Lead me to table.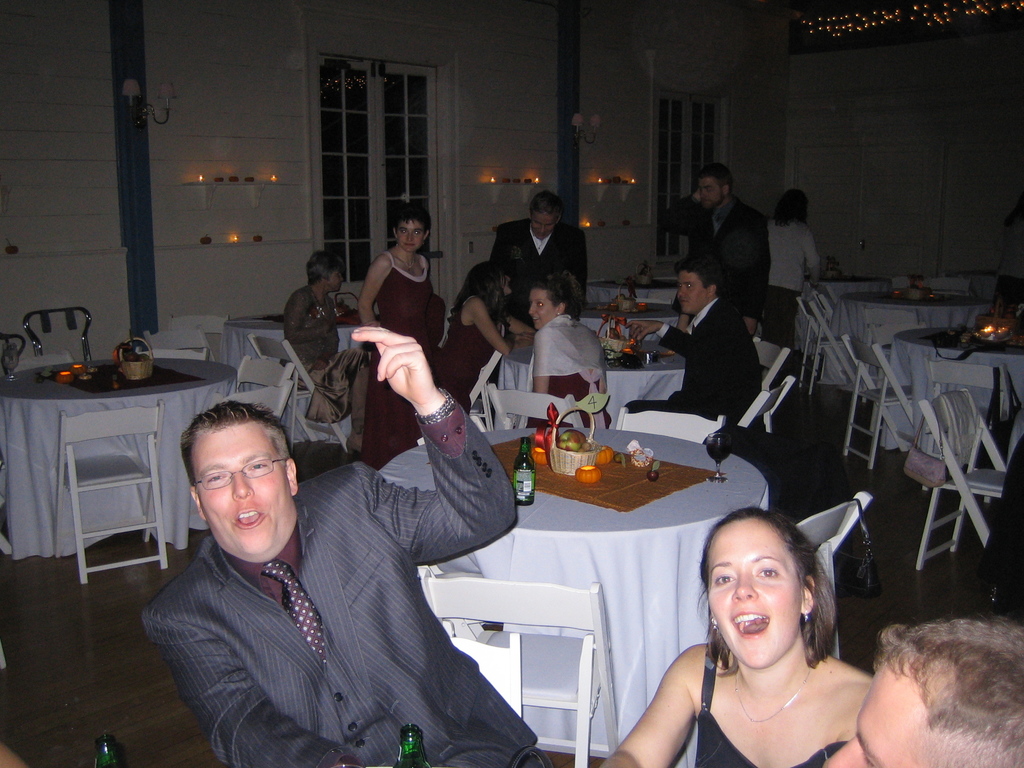
Lead to rect(225, 311, 368, 446).
